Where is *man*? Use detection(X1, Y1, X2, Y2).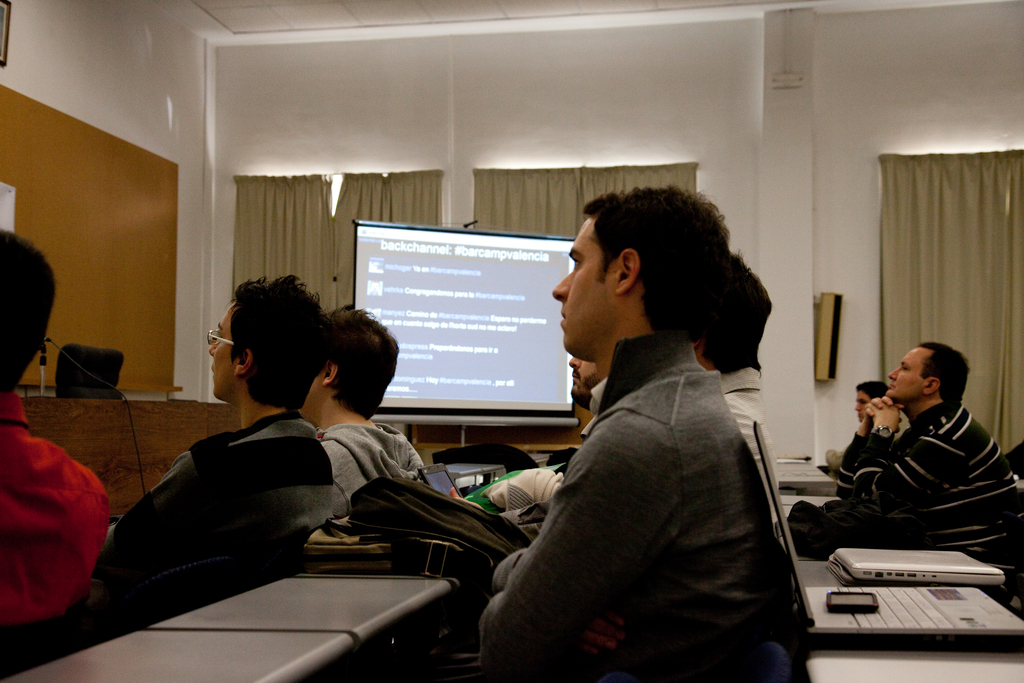
detection(826, 331, 1023, 597).
